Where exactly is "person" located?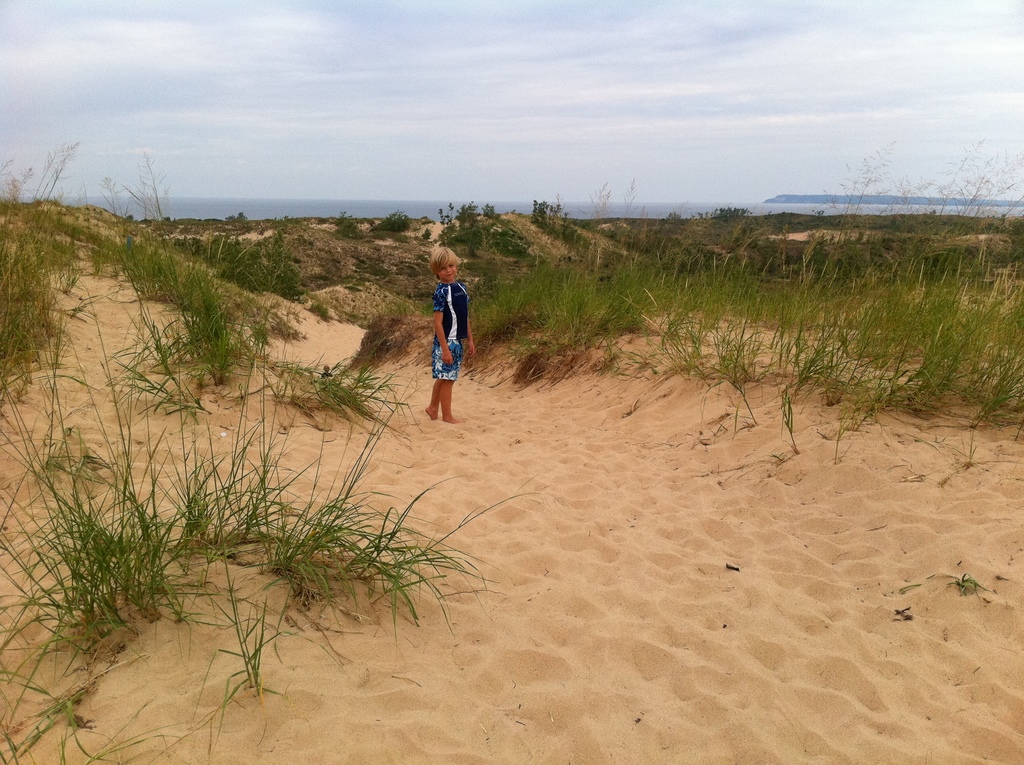
Its bounding box is bbox=(425, 246, 474, 424).
